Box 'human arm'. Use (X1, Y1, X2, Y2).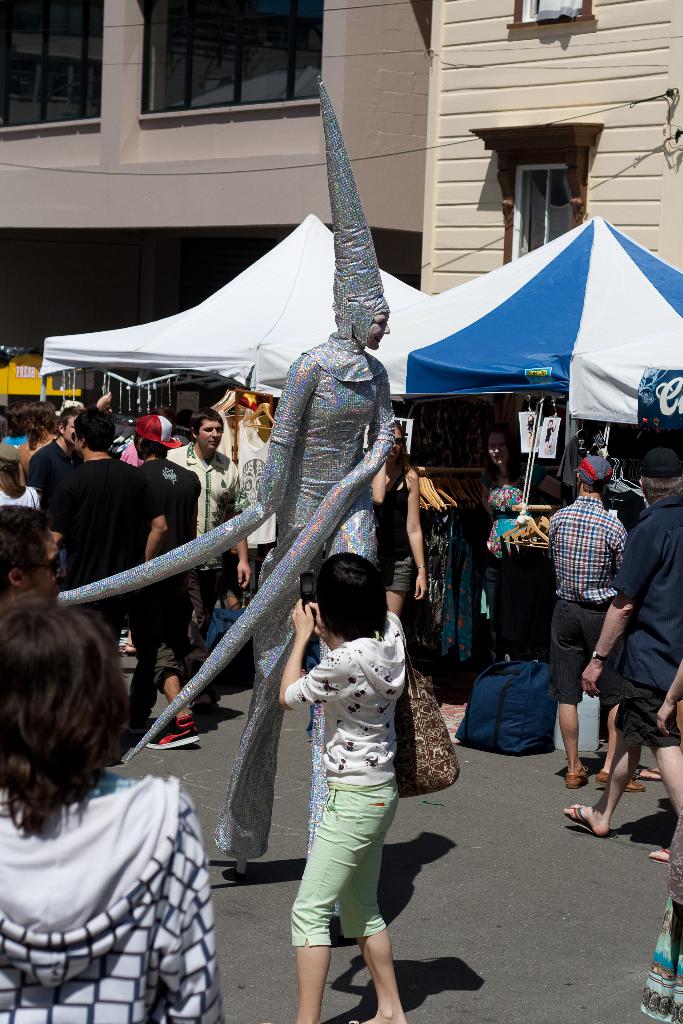
(406, 466, 429, 602).
